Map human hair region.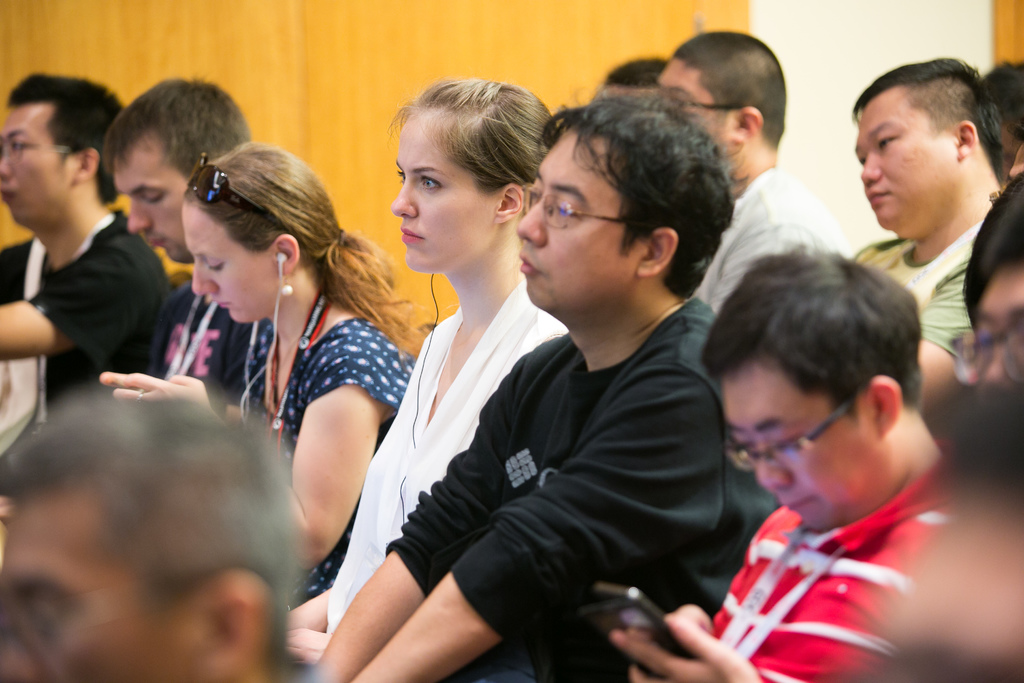
Mapped to box(851, 56, 1004, 183).
